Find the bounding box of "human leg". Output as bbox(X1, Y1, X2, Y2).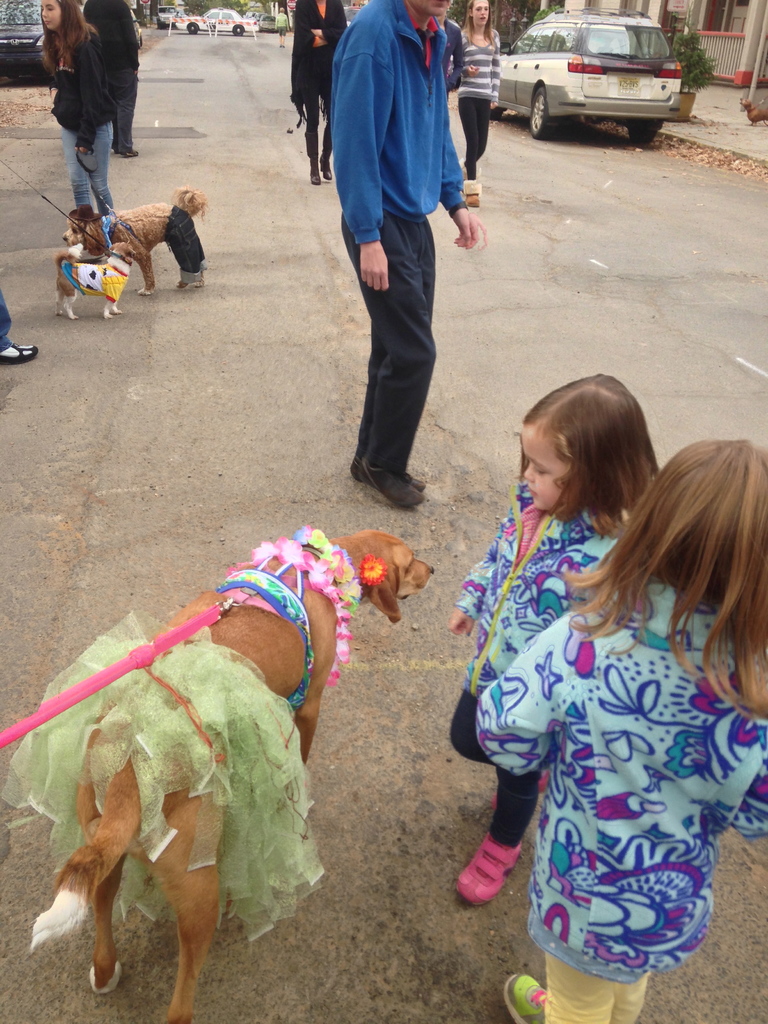
bbox(66, 116, 92, 213).
